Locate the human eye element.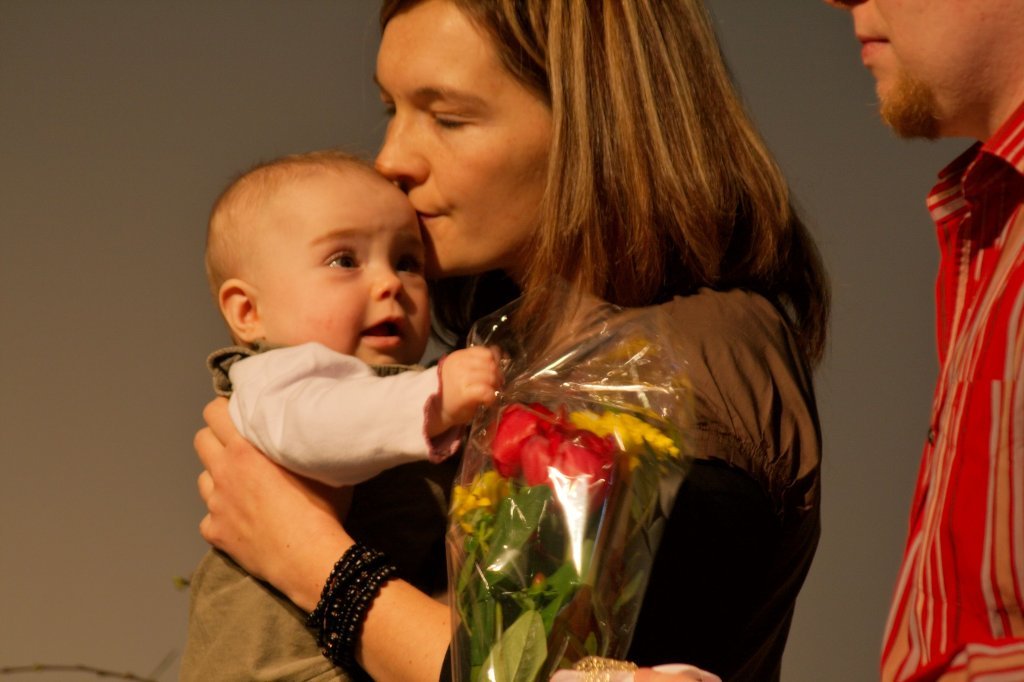
Element bbox: 381:98:397:119.
